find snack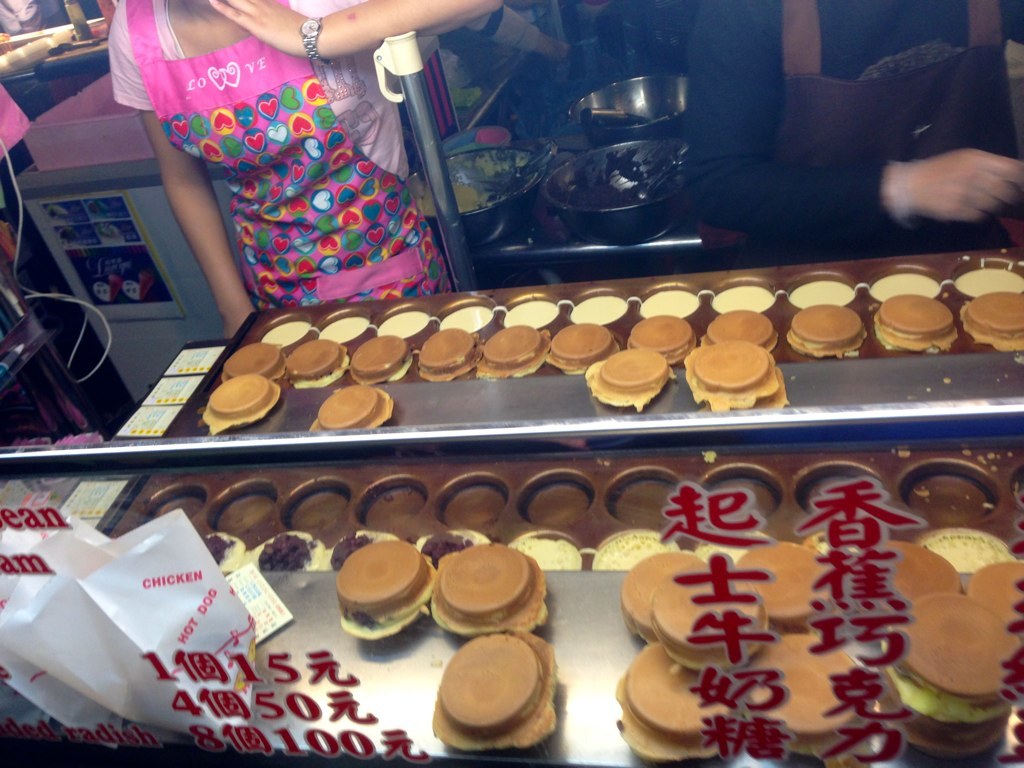
rect(969, 560, 1023, 622)
